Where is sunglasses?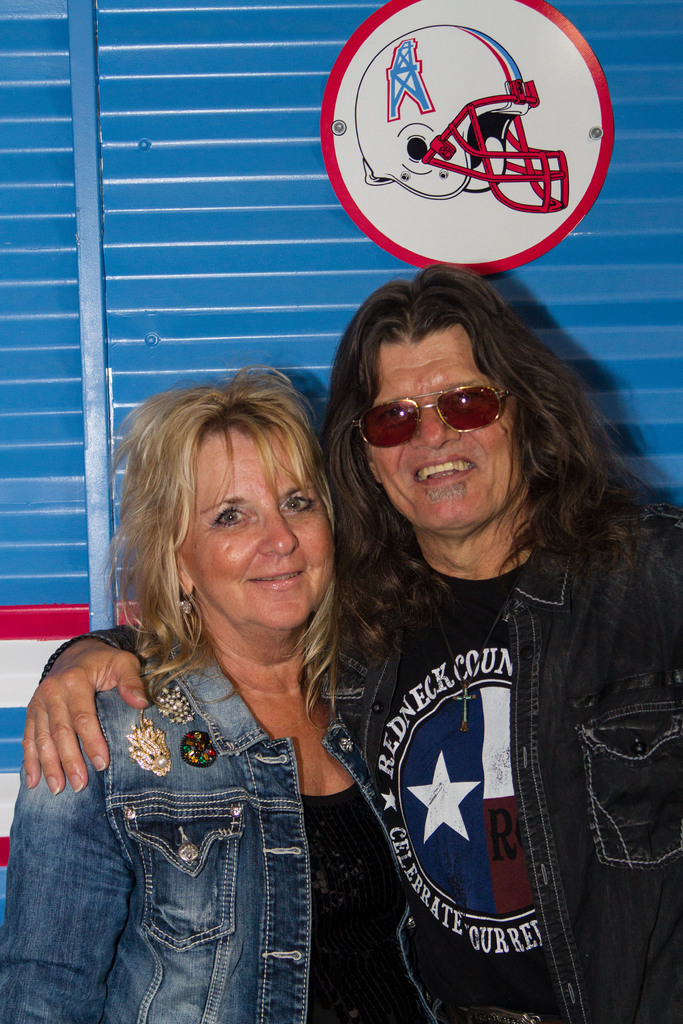
350/384/518/449.
